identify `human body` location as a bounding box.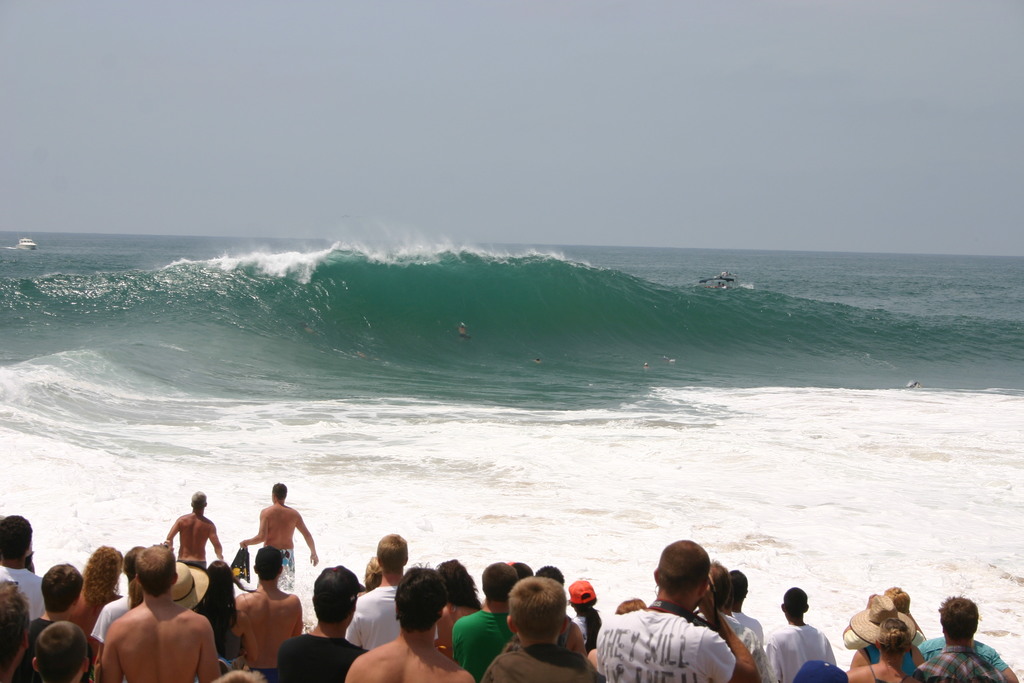
left=6, top=562, right=81, bottom=680.
